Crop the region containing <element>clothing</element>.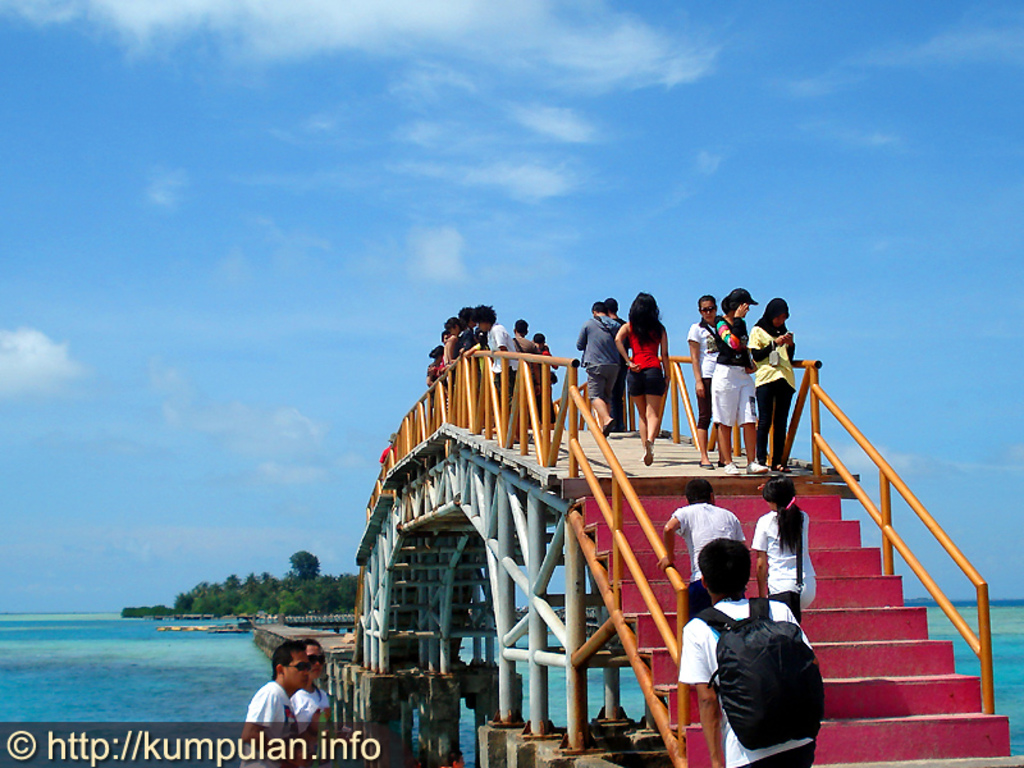
Crop region: 292, 686, 317, 739.
